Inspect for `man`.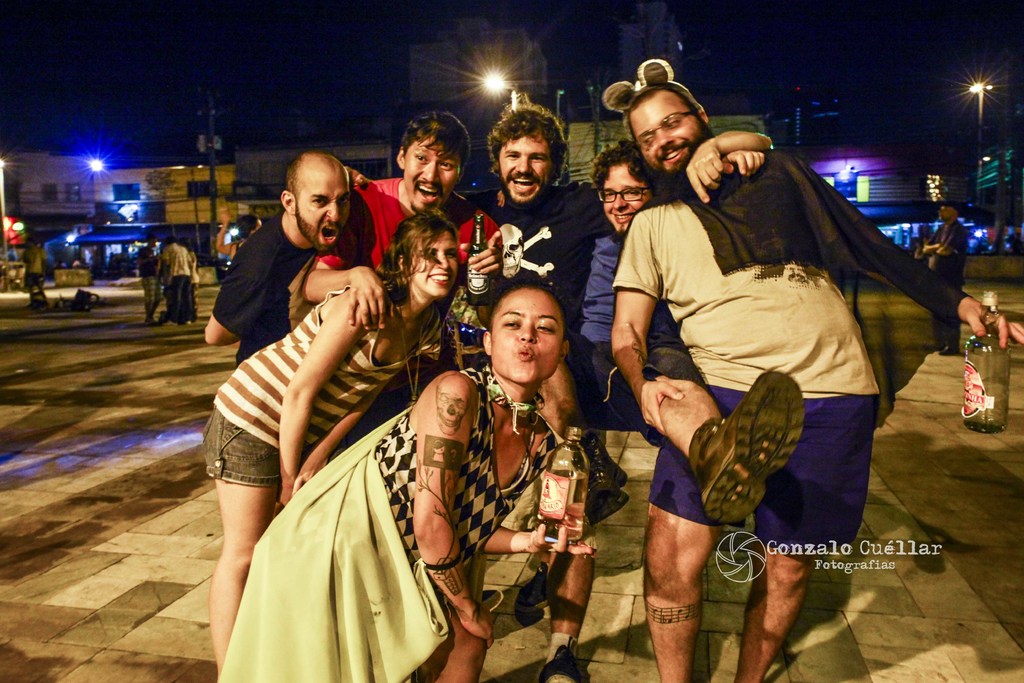
Inspection: 134:232:166:325.
